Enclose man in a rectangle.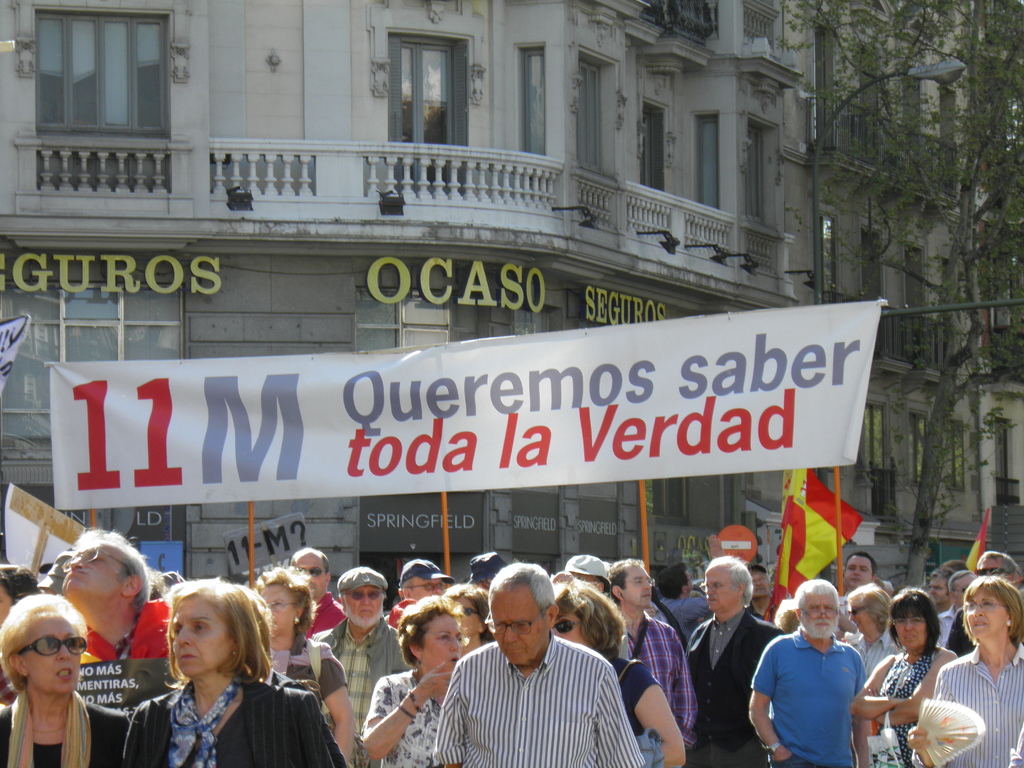
65 528 186 658.
